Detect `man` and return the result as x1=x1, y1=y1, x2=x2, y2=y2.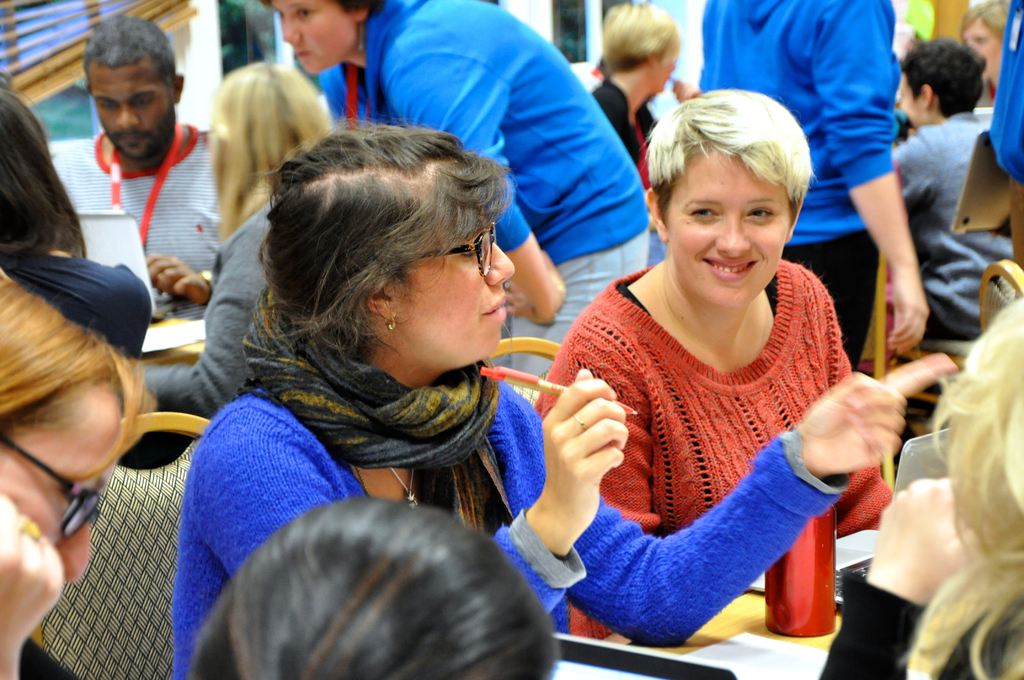
x1=19, y1=20, x2=279, y2=384.
